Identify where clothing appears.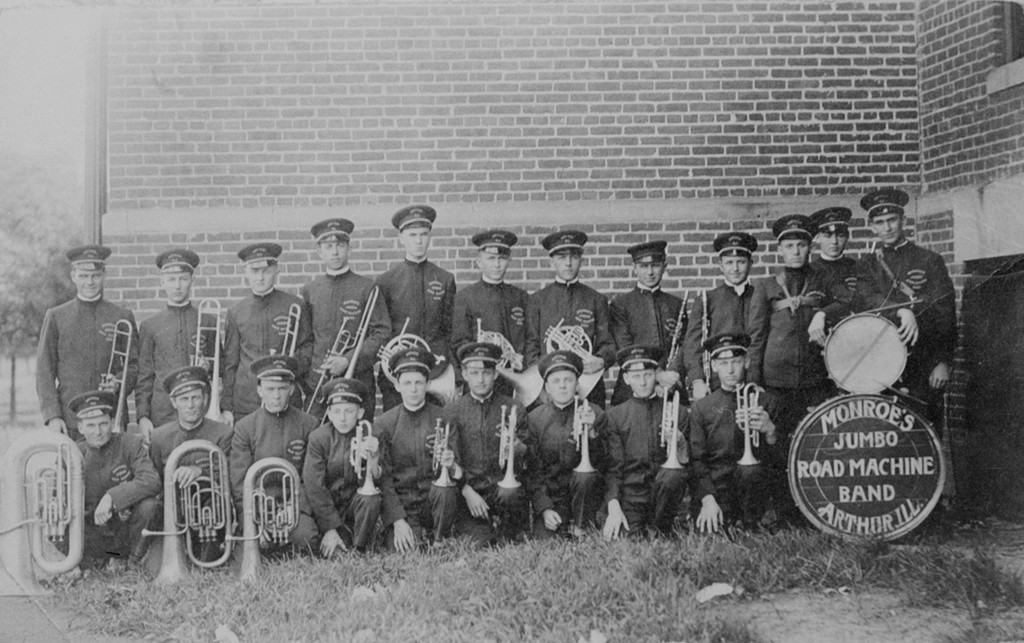
Appears at select_region(801, 252, 864, 316).
